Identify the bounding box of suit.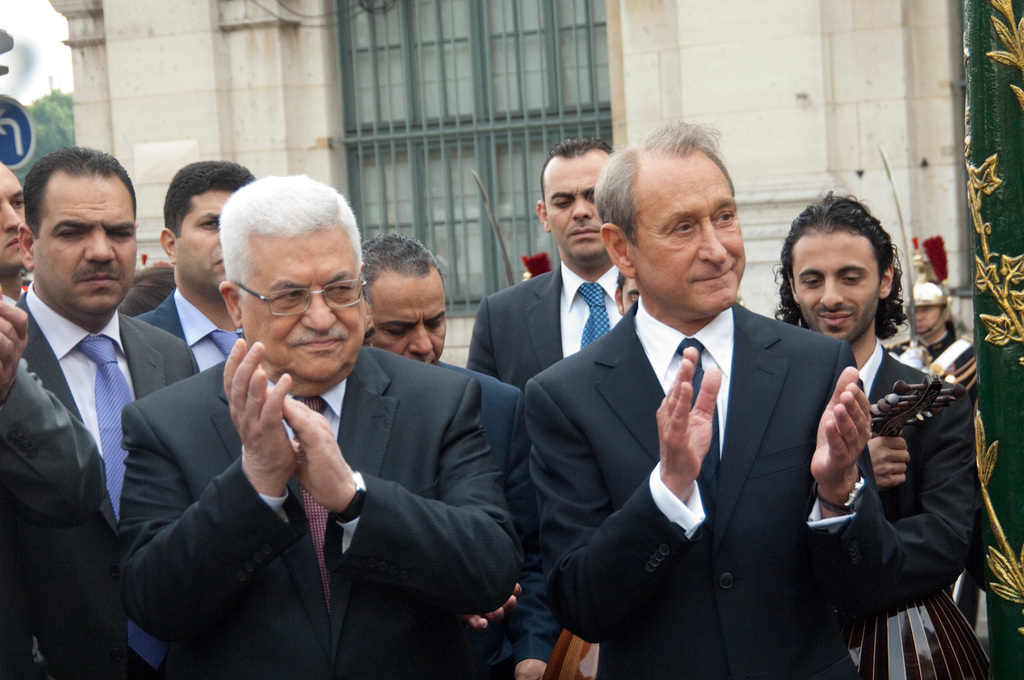
(851,337,988,599).
